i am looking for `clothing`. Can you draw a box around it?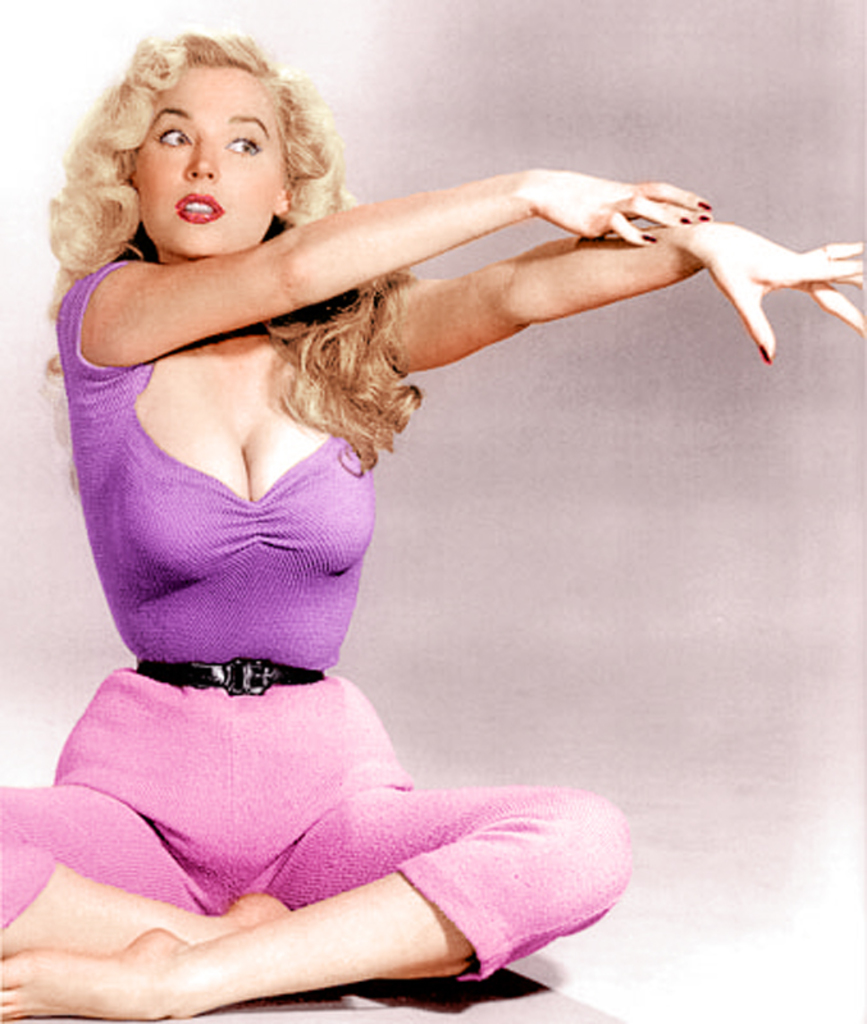
Sure, the bounding box is <bbox>0, 247, 640, 986</bbox>.
